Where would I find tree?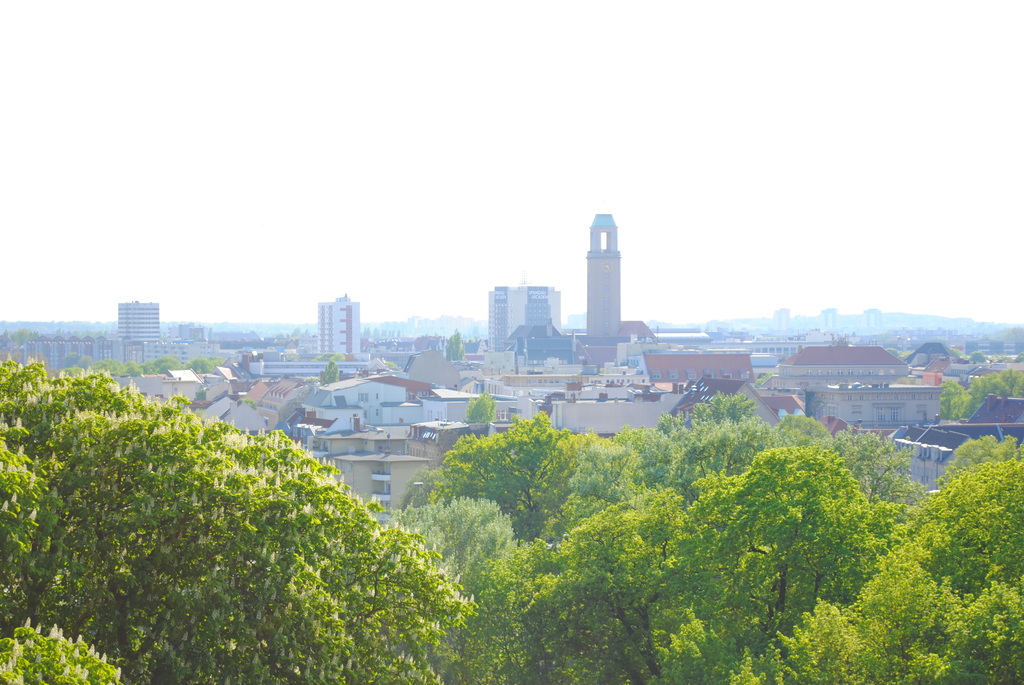
At region(461, 388, 494, 423).
